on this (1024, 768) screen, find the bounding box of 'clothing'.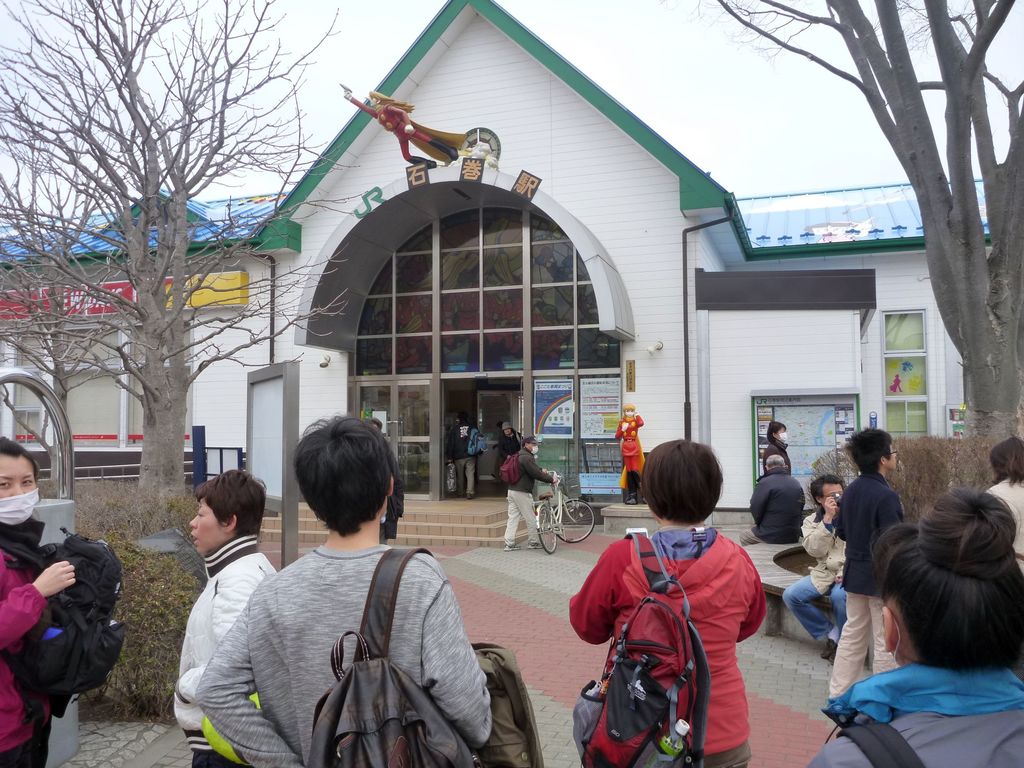
Bounding box: rect(827, 472, 905, 698).
